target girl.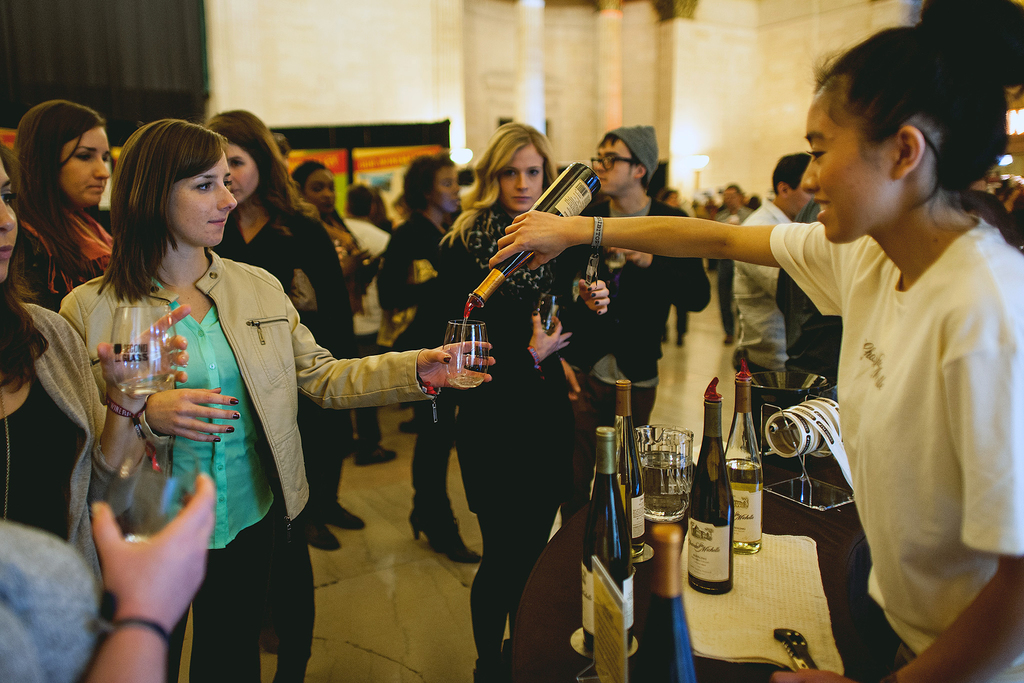
Target region: [x1=434, y1=107, x2=607, y2=680].
